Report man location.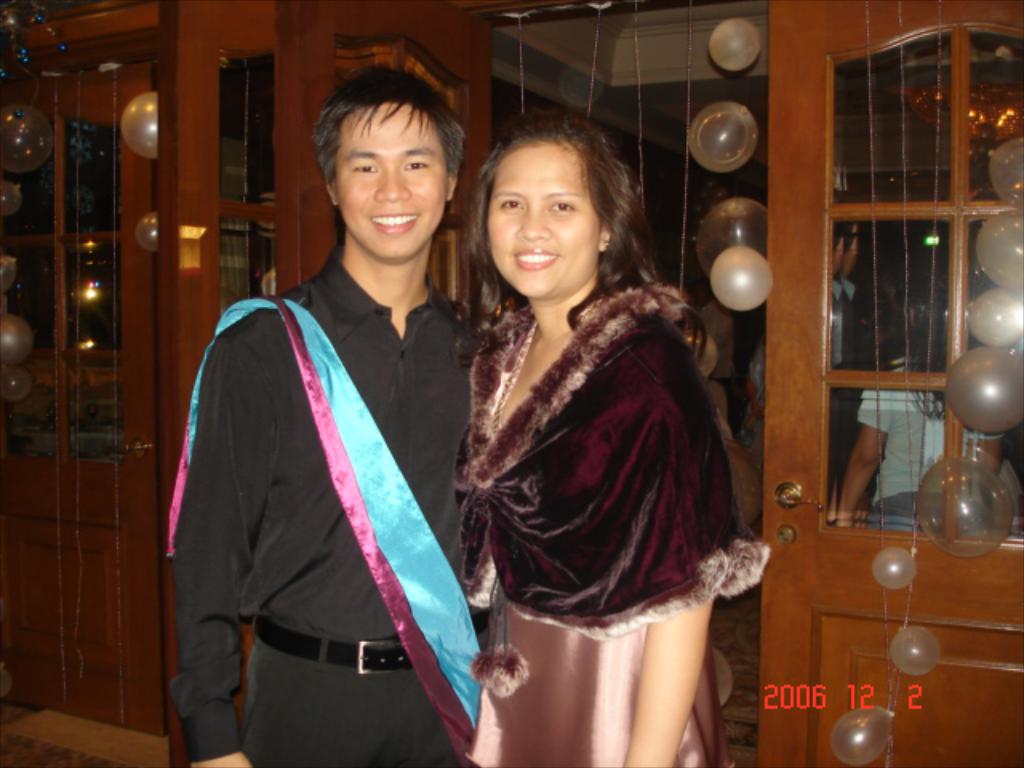
Report: select_region(155, 75, 506, 752).
